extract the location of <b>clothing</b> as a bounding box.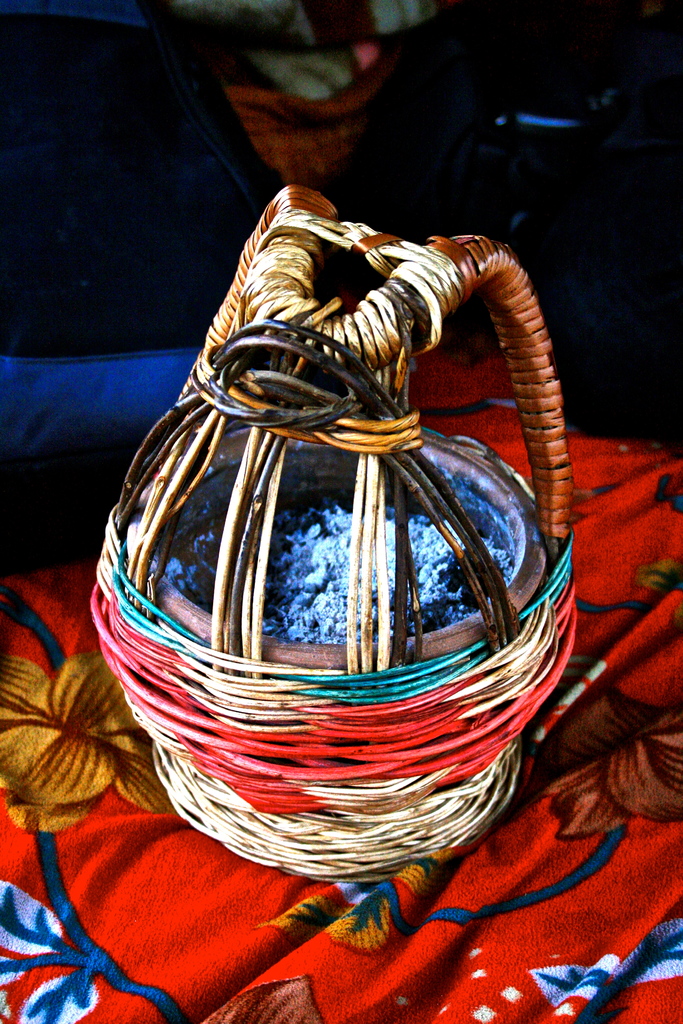
bbox(0, 353, 682, 1023).
